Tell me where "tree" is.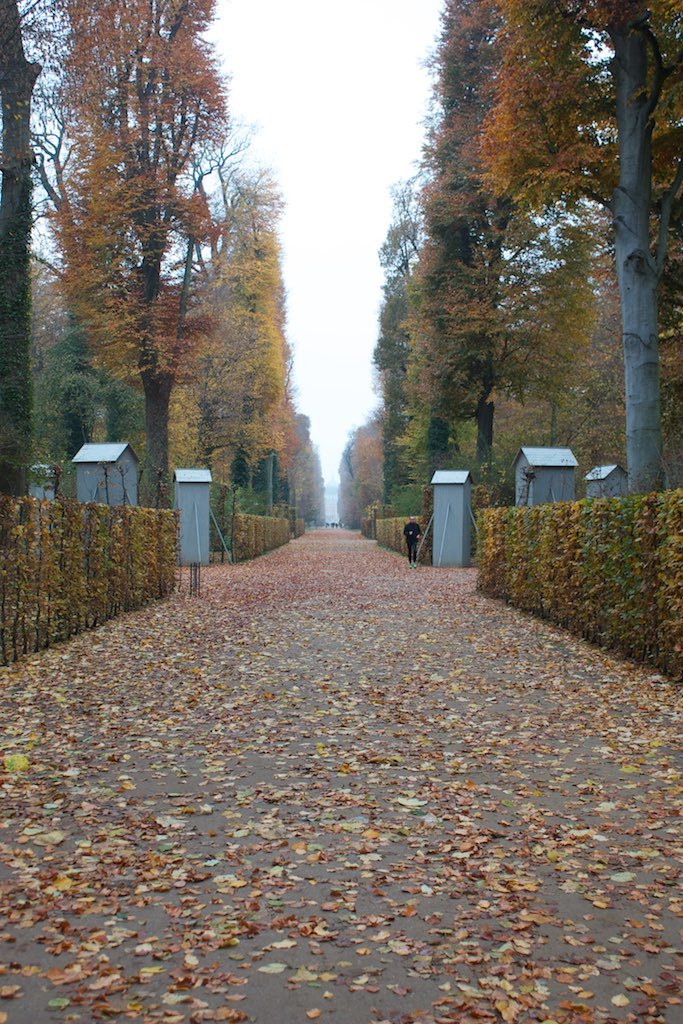
"tree" is at l=371, t=160, r=417, b=520.
